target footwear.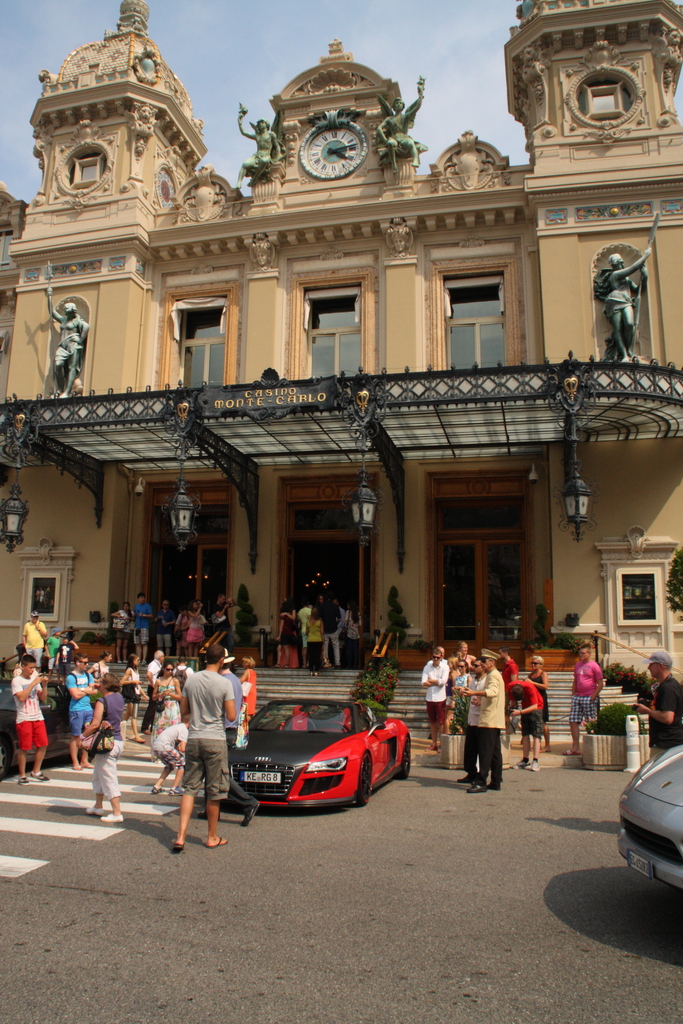
Target region: locate(196, 808, 220, 820).
